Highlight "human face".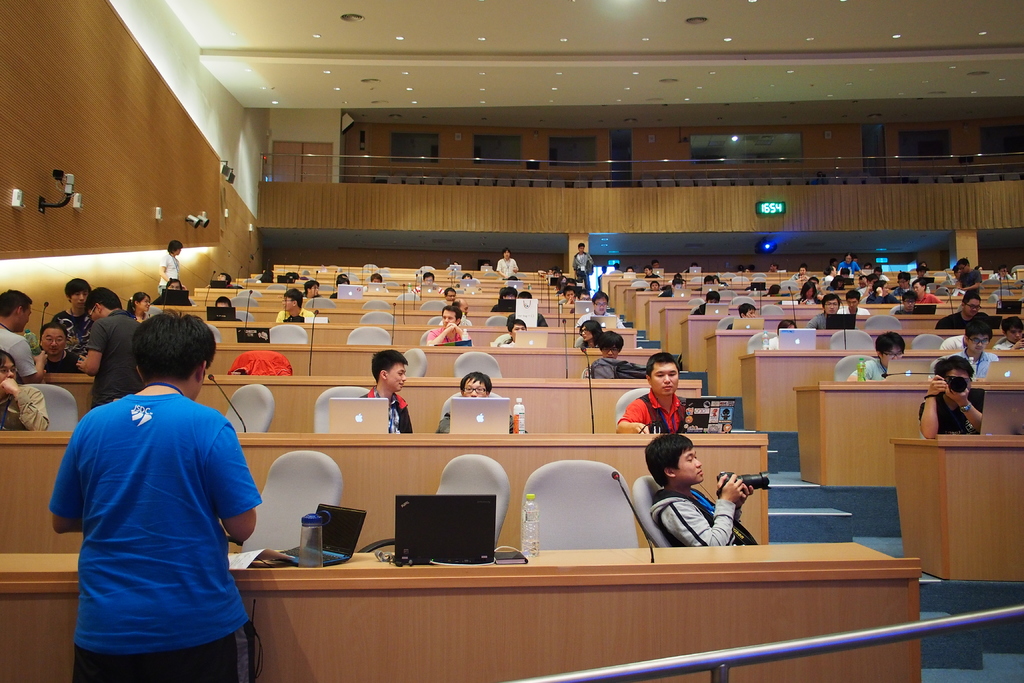
Highlighted region: select_region(0, 357, 17, 387).
